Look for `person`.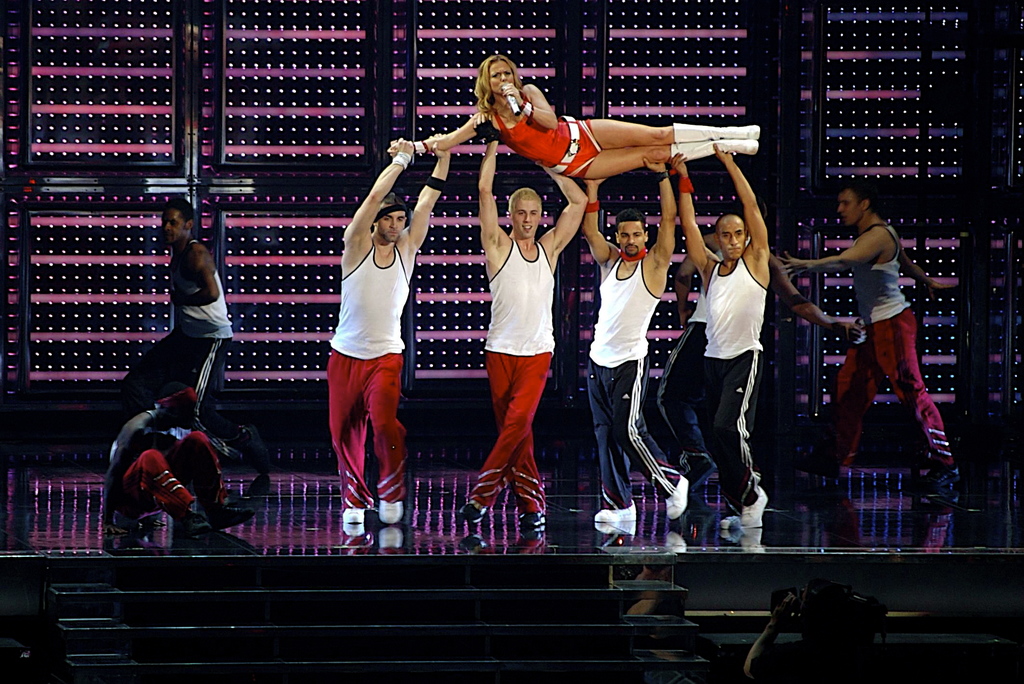
Found: <box>657,146,776,532</box>.
